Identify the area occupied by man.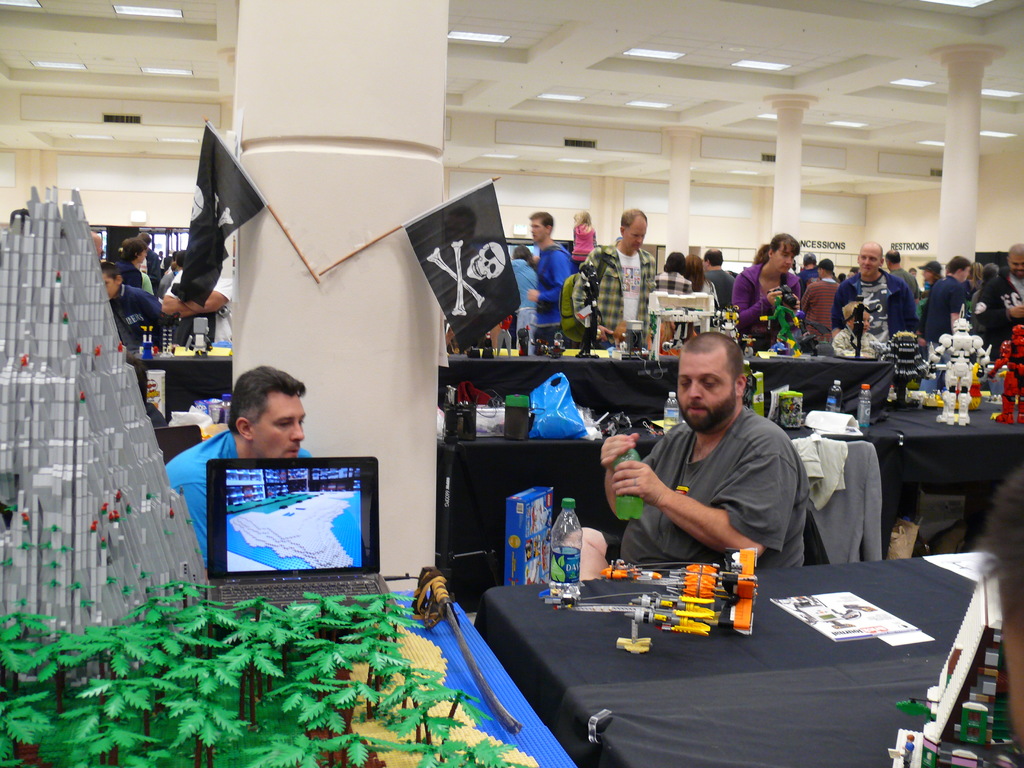
Area: <box>881,244,919,299</box>.
